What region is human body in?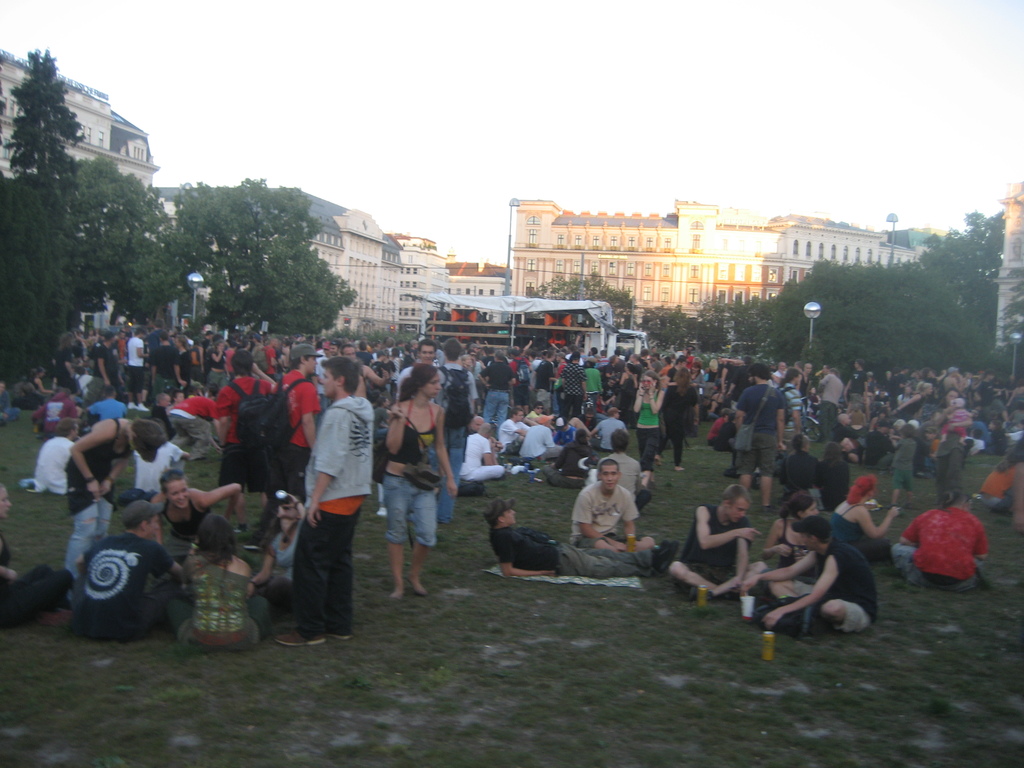
region(28, 362, 49, 401).
